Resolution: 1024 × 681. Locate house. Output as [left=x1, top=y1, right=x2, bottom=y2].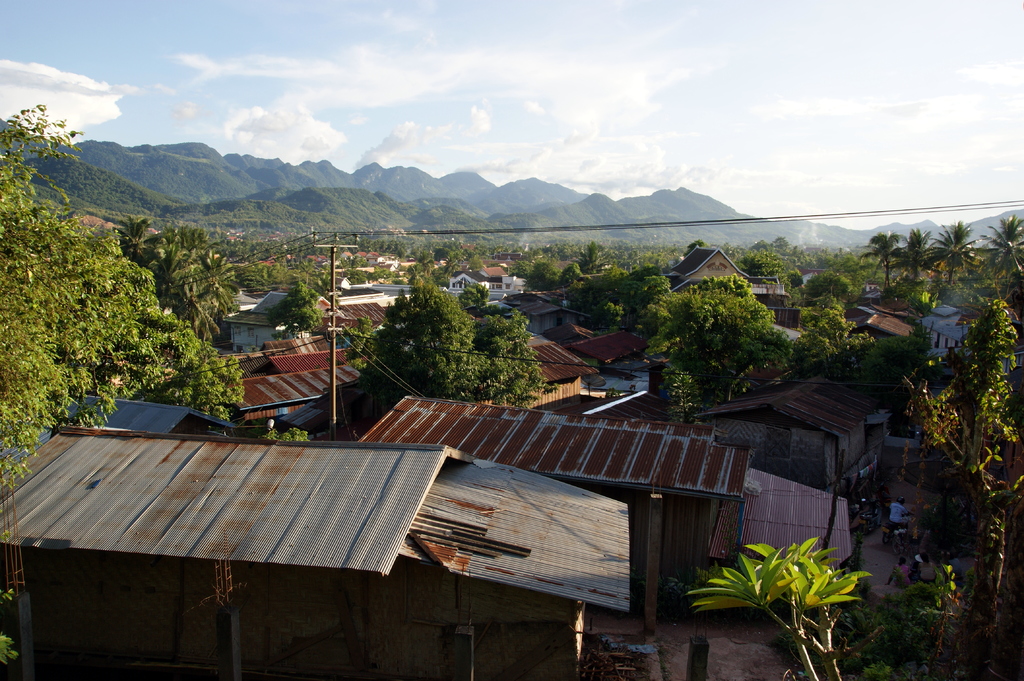
[left=330, top=276, right=354, bottom=291].
